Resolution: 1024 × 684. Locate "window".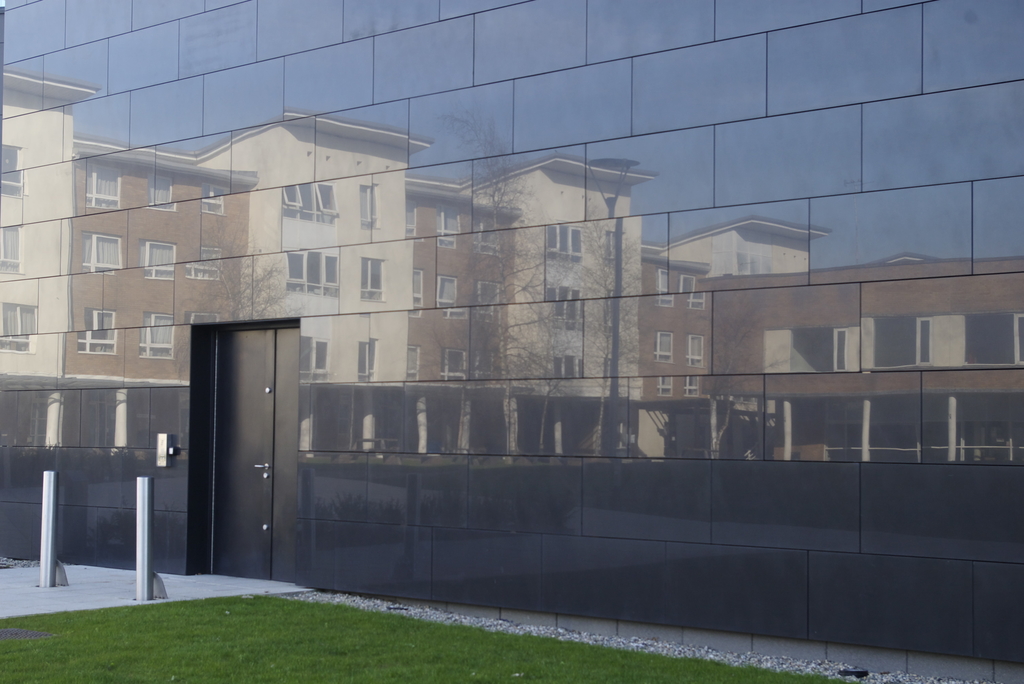
pyautogui.locateOnScreen(678, 274, 703, 307).
